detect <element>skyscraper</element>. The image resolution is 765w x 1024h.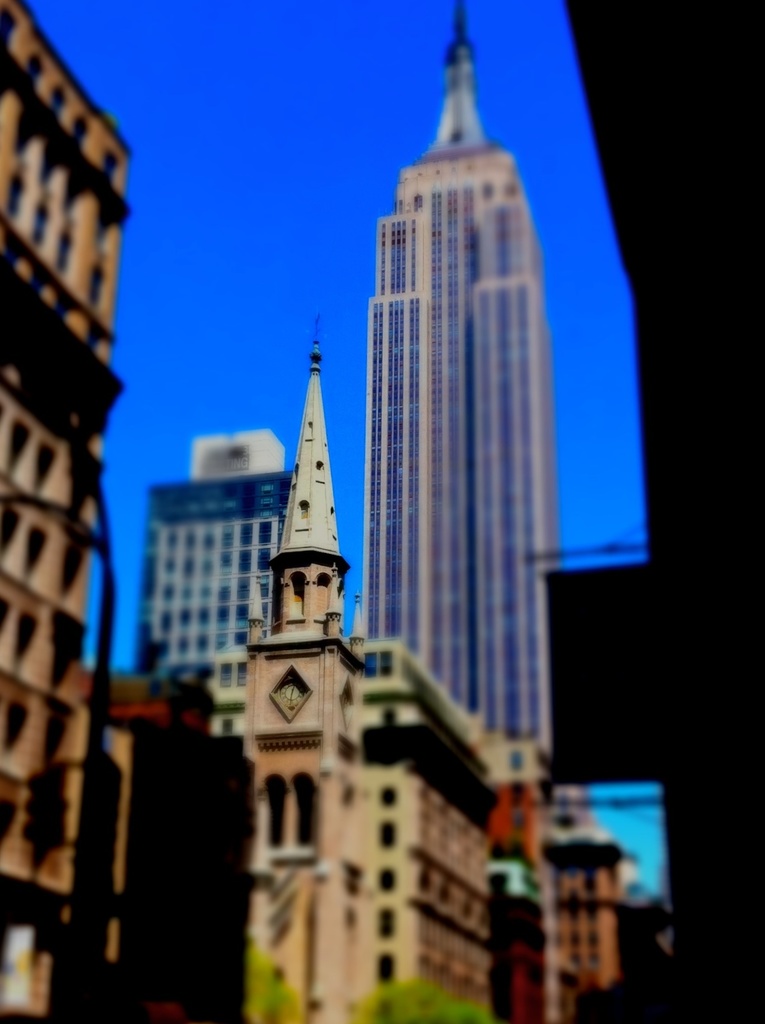
region(126, 435, 296, 686).
